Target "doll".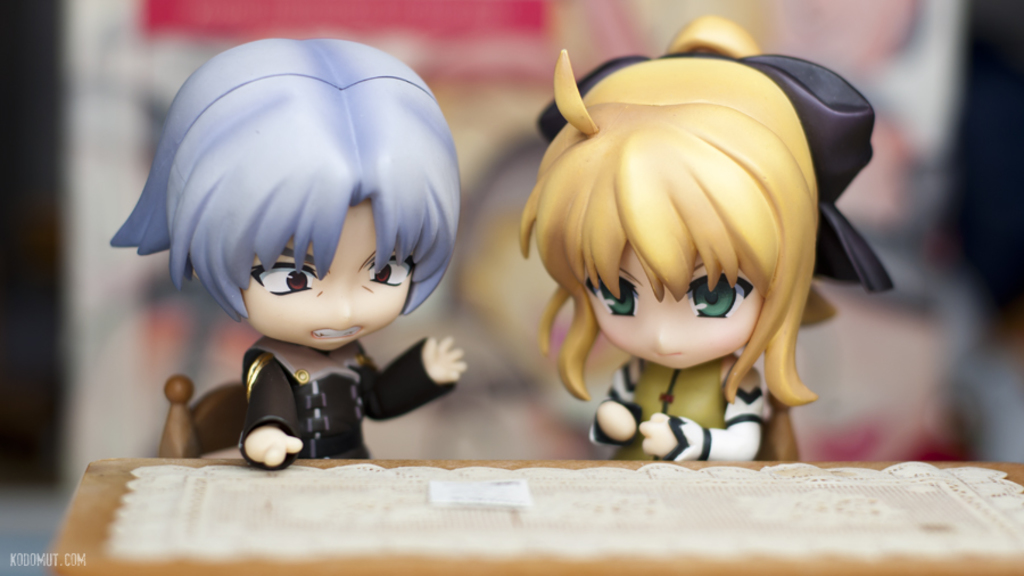
Target region: box(115, 40, 464, 464).
